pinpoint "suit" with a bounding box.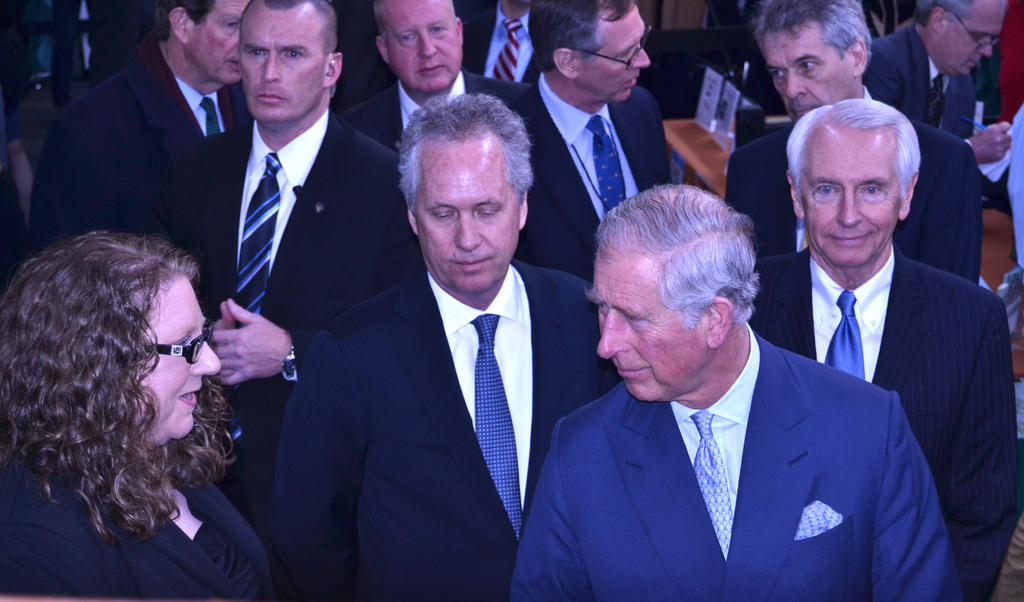
(left=509, top=72, right=671, bottom=274).
